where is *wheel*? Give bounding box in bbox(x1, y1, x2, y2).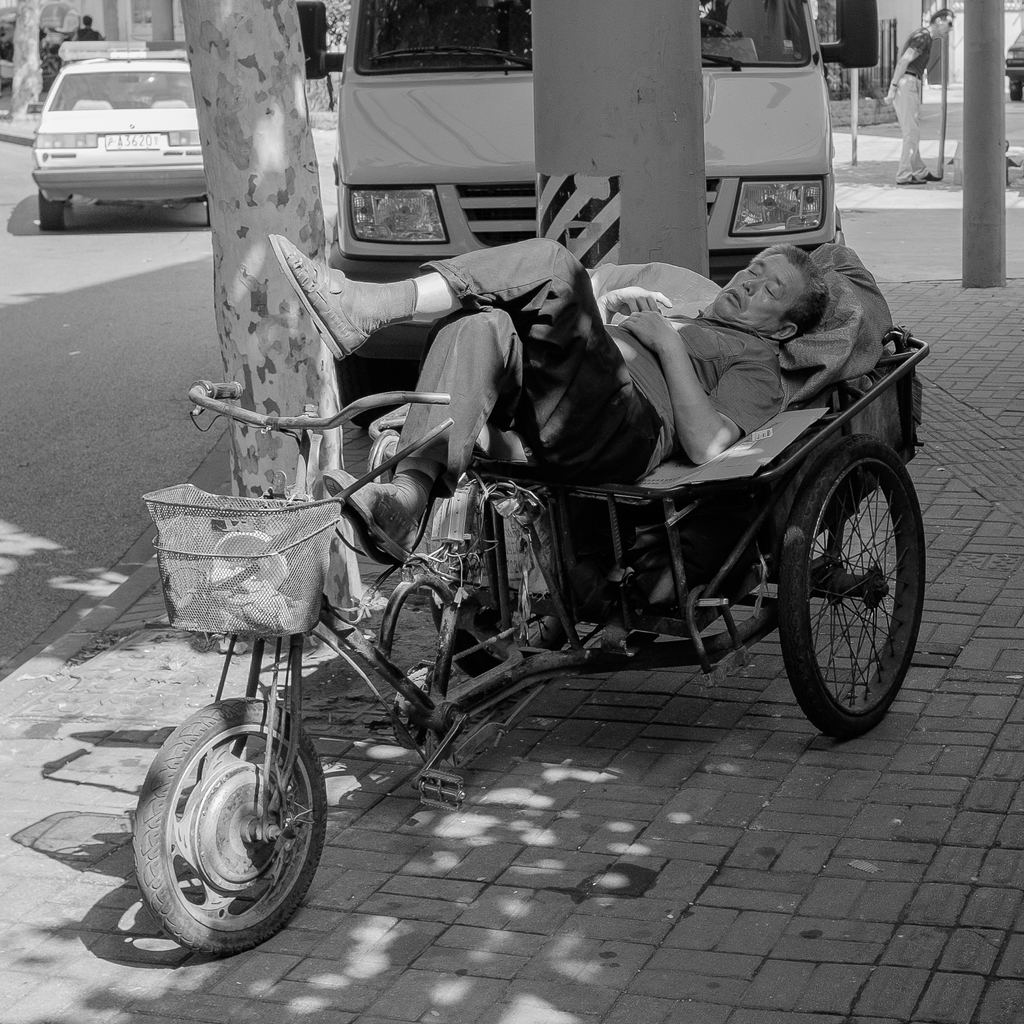
bbox(130, 693, 326, 952).
